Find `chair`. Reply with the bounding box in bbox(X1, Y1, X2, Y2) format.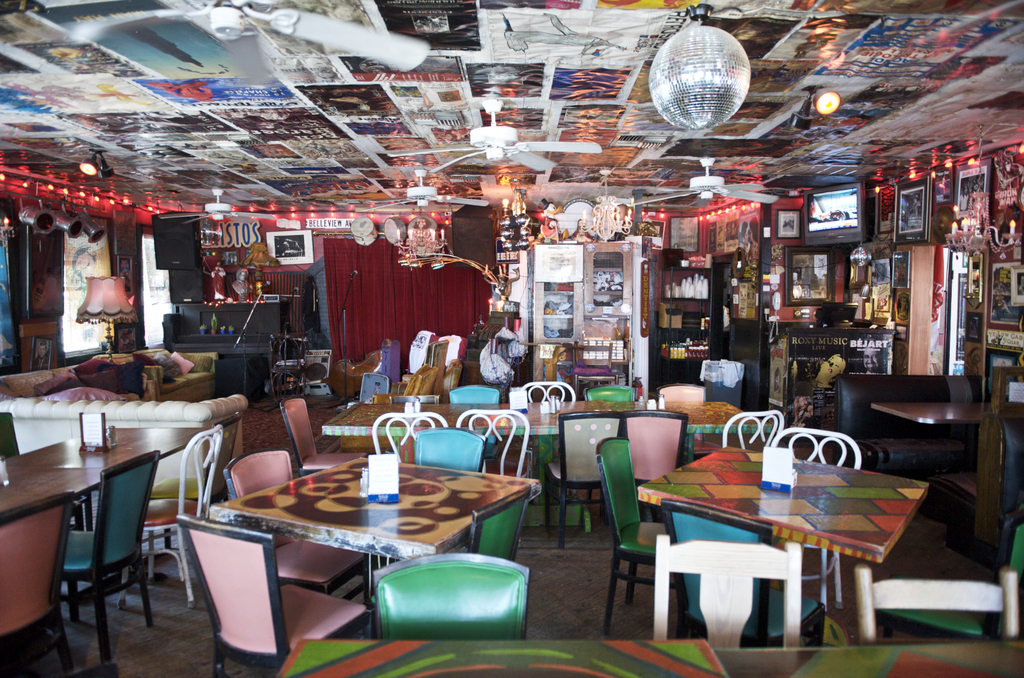
bbox(663, 383, 716, 462).
